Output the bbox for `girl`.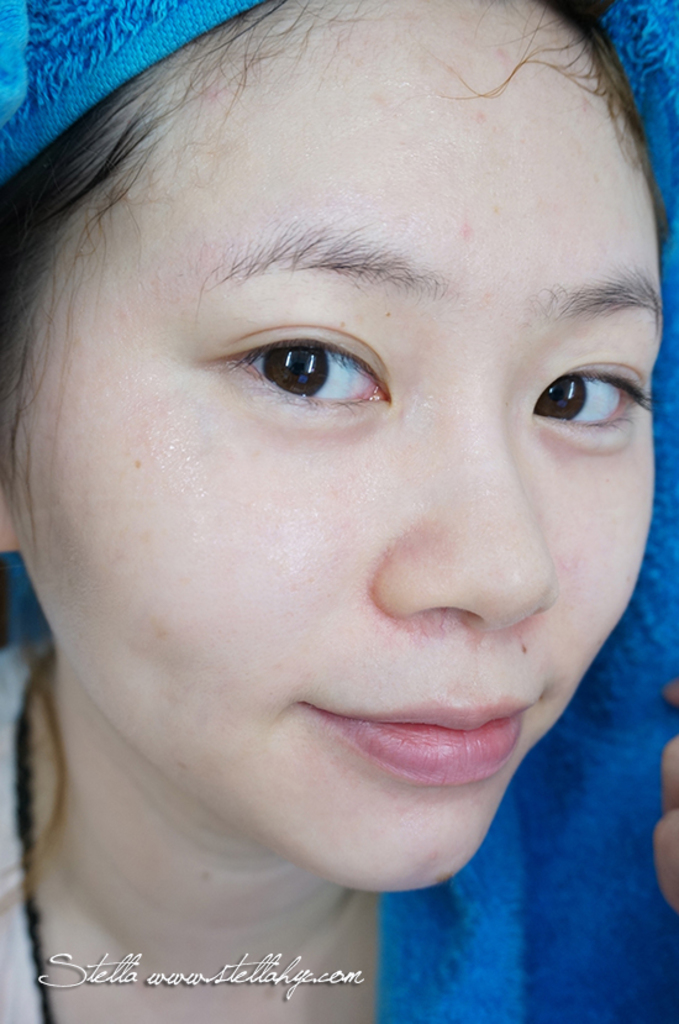
detection(0, 0, 678, 1023).
